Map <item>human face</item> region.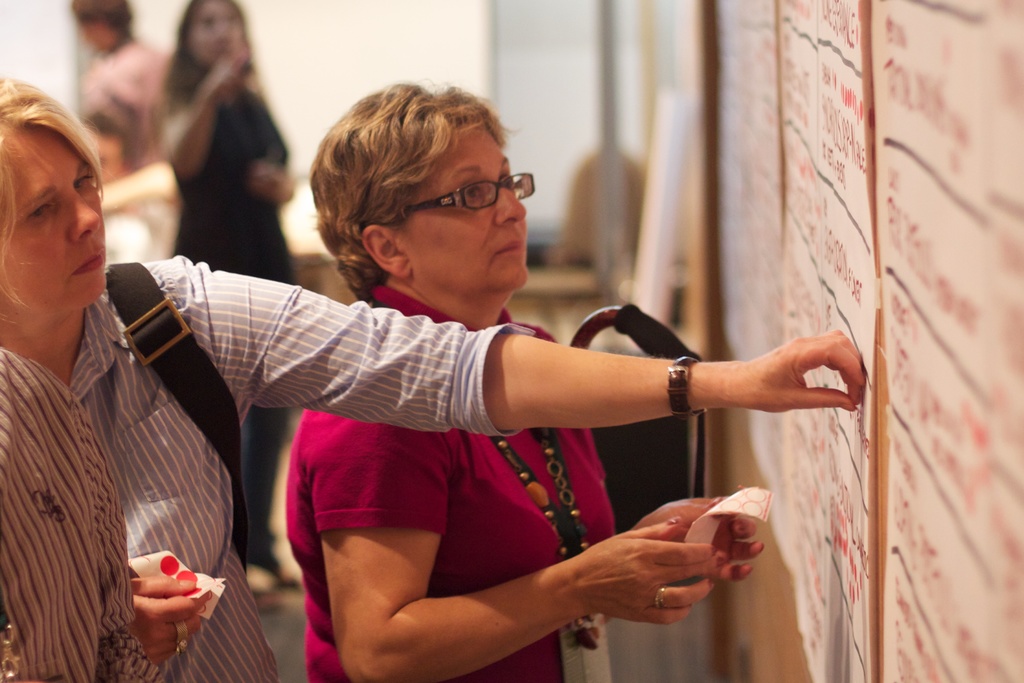
Mapped to {"x1": 404, "y1": 135, "x2": 532, "y2": 304}.
